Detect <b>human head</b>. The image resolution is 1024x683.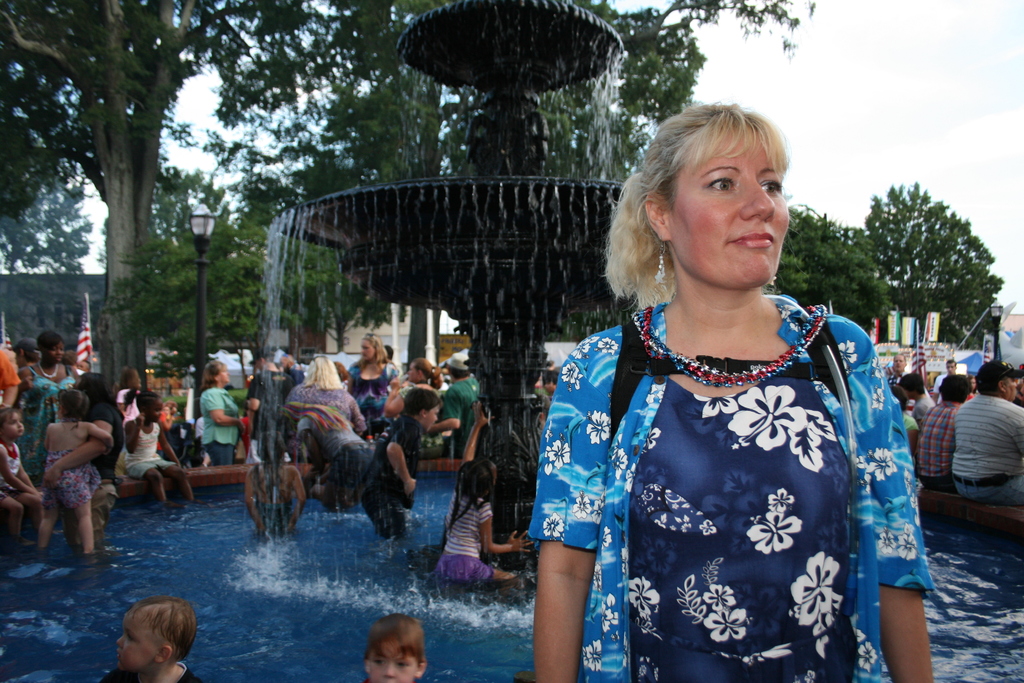
<bbox>968, 370, 979, 388</bbox>.
